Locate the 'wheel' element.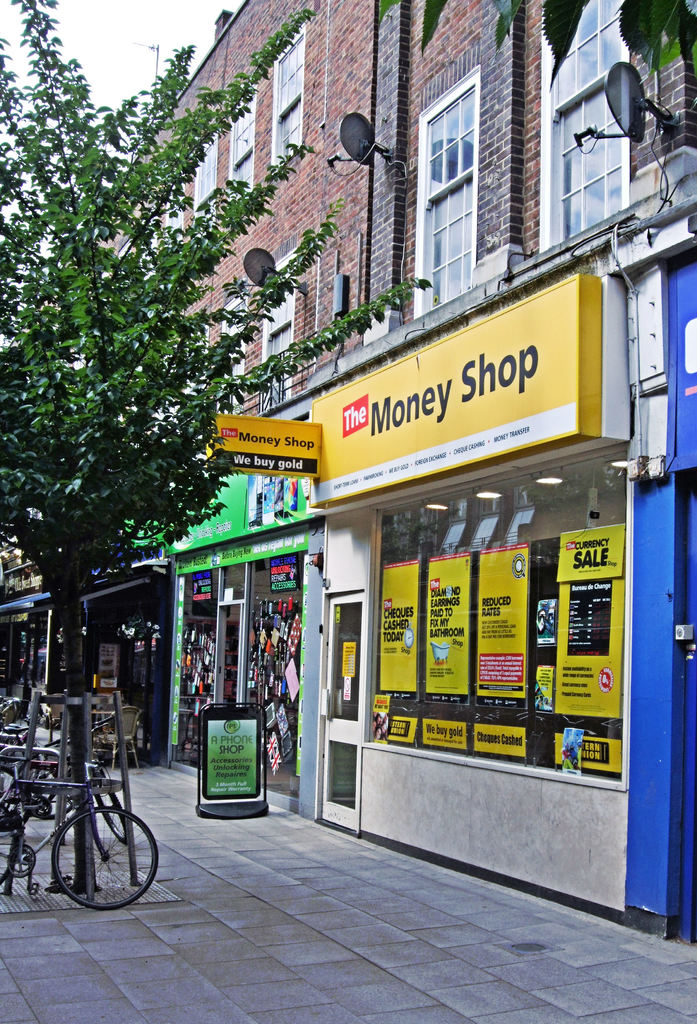
Element bbox: x1=6 y1=842 x2=40 y2=881.
